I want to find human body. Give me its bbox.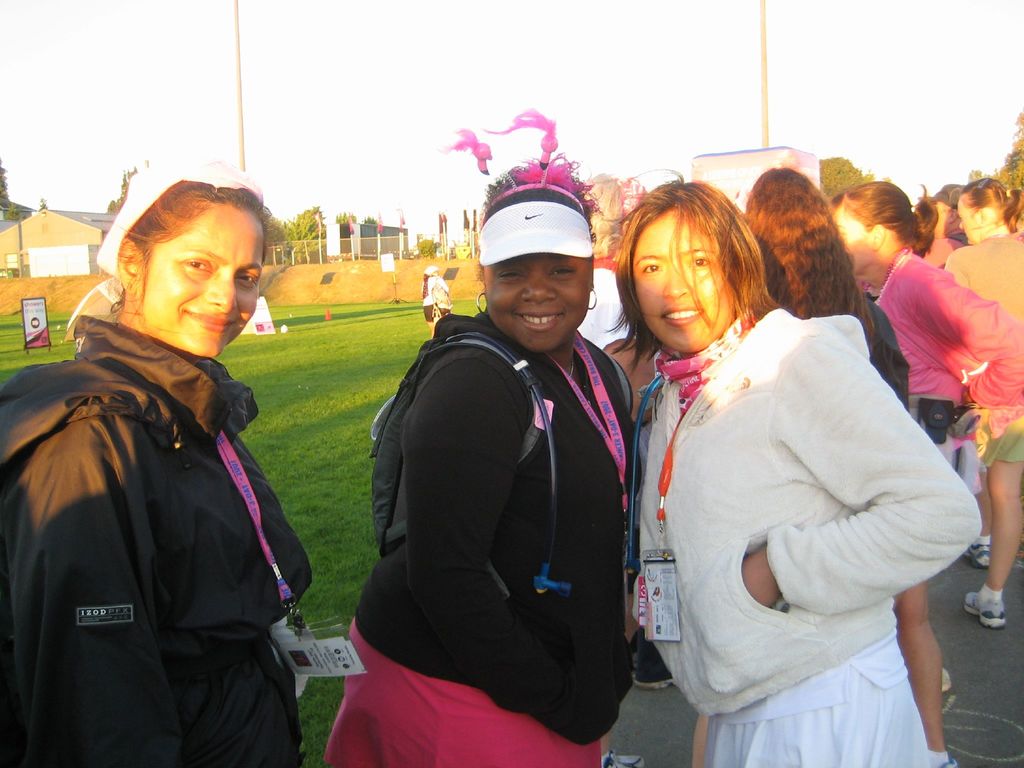
[x1=747, y1=168, x2=949, y2=767].
